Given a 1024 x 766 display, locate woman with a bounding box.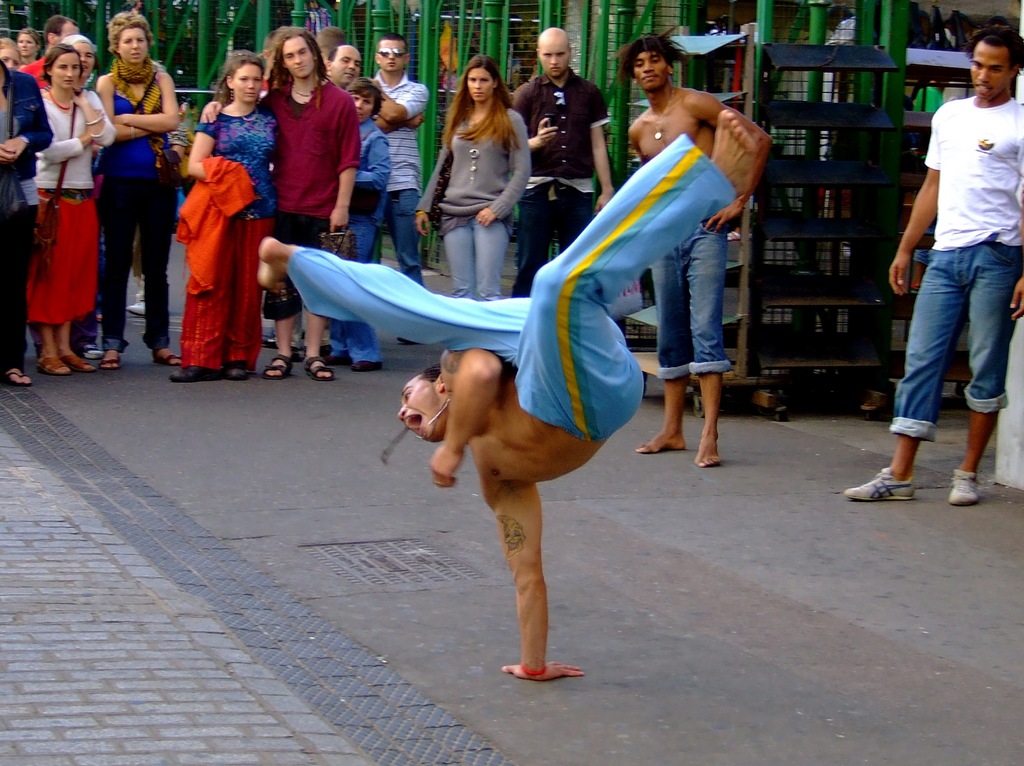
Located: region(160, 74, 269, 368).
